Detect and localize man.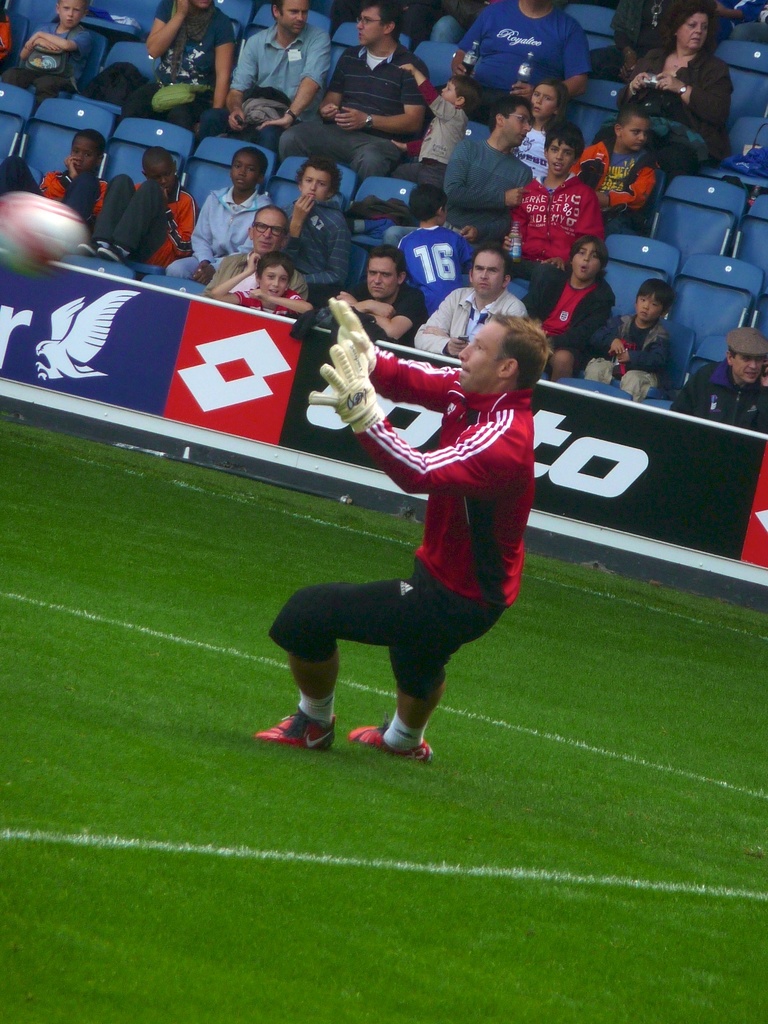
Localized at <bbox>451, 0, 594, 125</bbox>.
